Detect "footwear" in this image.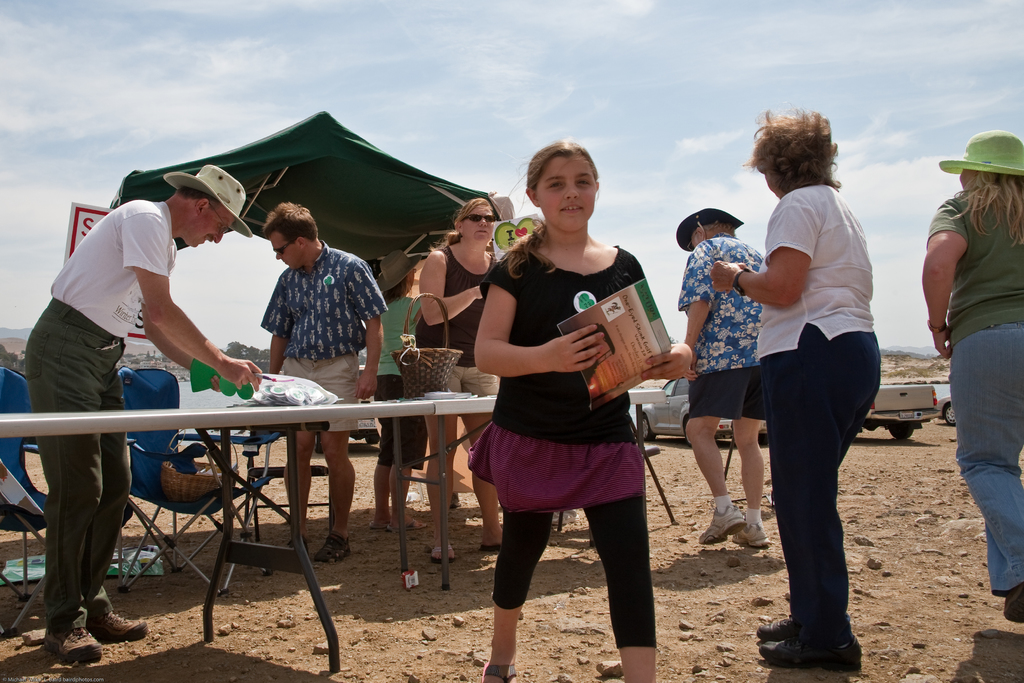
Detection: 313, 529, 353, 562.
